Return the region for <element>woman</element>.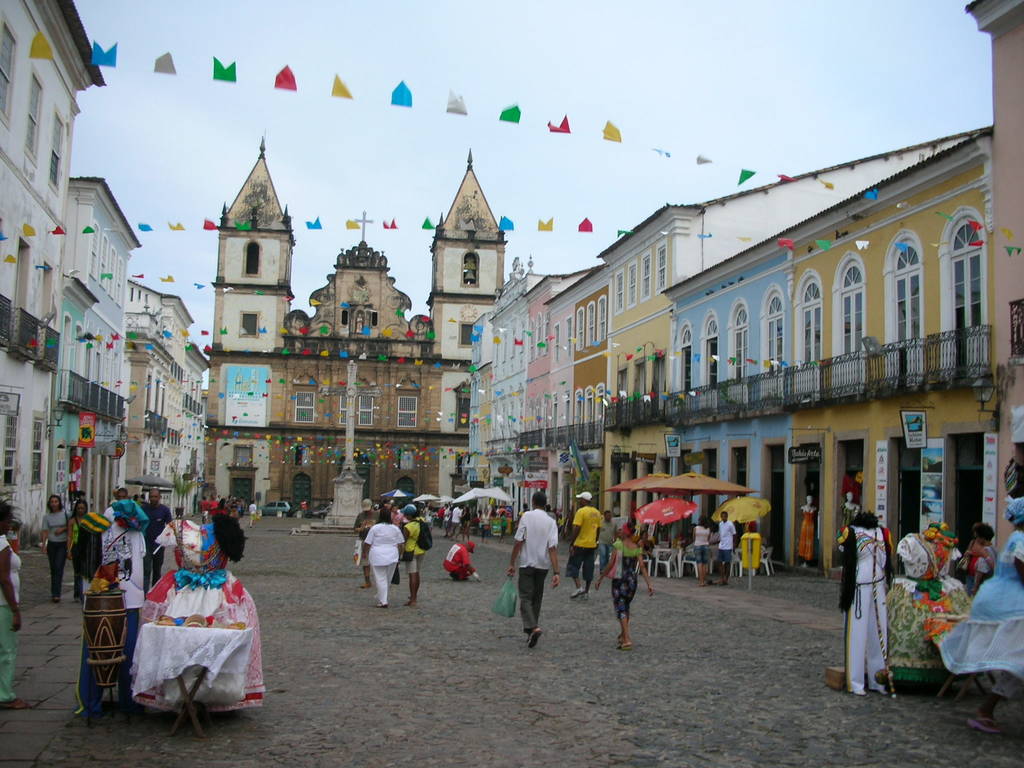
box(796, 495, 816, 572).
